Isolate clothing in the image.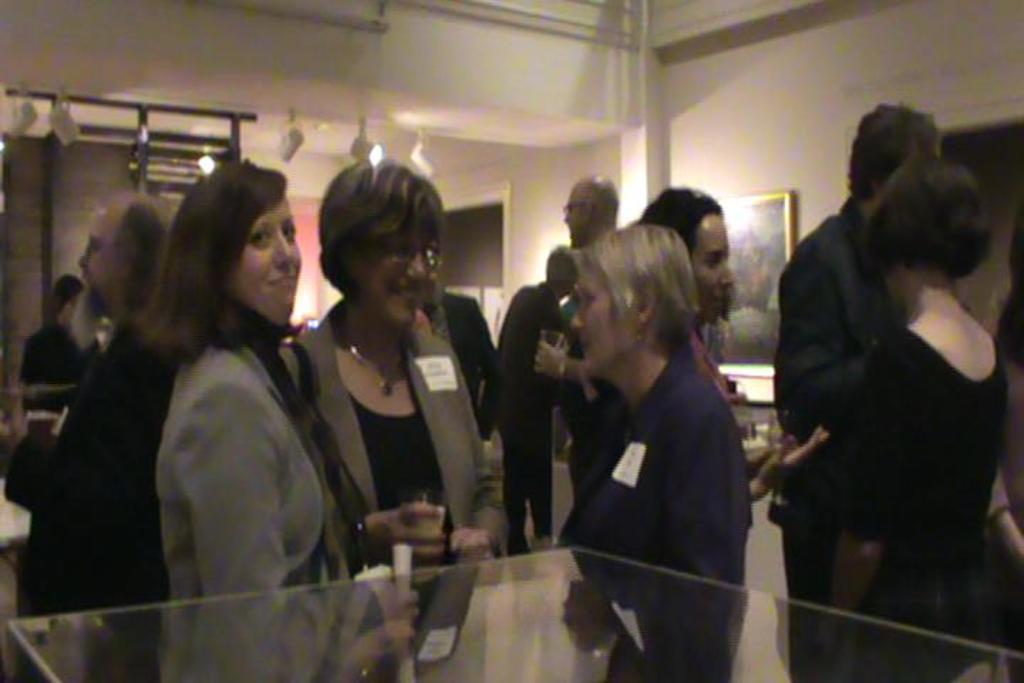
Isolated region: left=422, top=282, right=498, bottom=443.
